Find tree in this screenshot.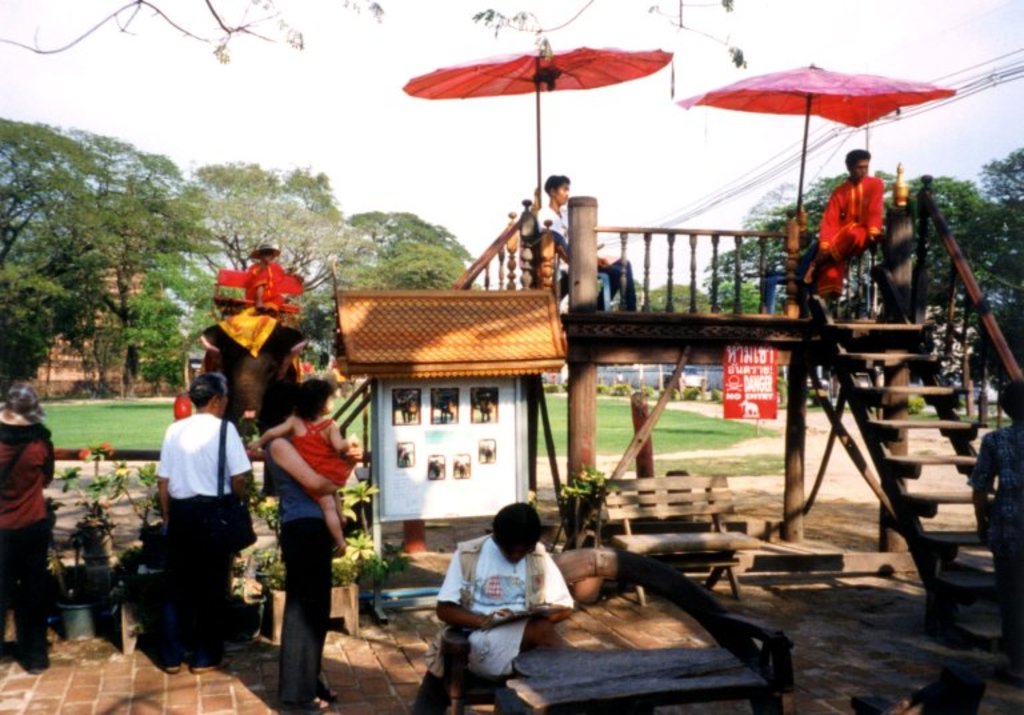
The bounding box for tree is bbox=[372, 241, 465, 287].
